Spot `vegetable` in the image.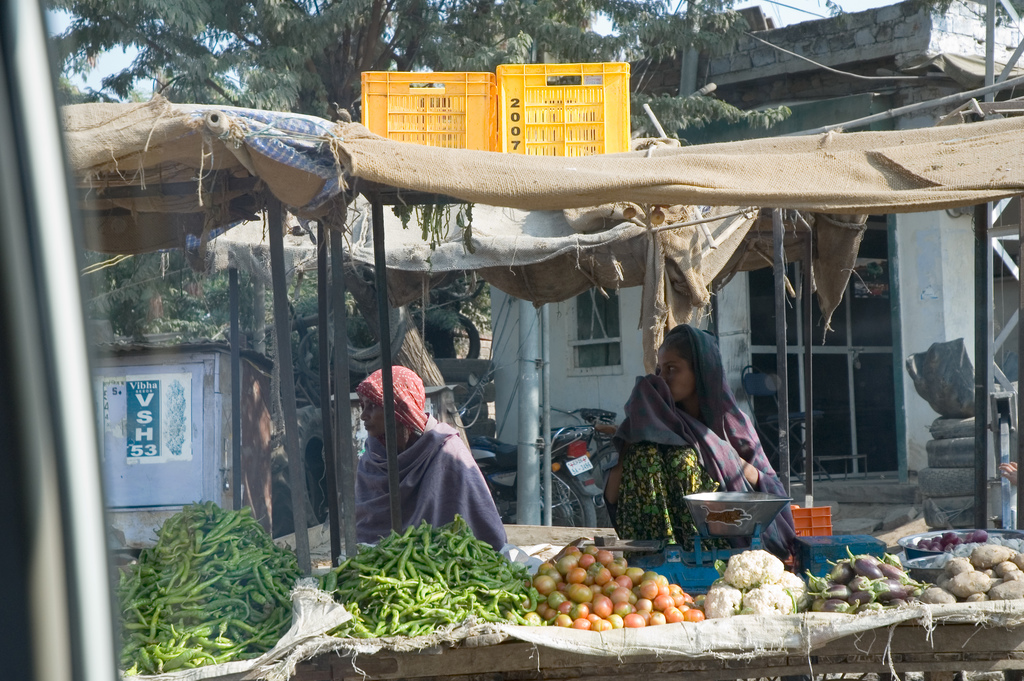
`vegetable` found at <box>701,577,742,618</box>.
